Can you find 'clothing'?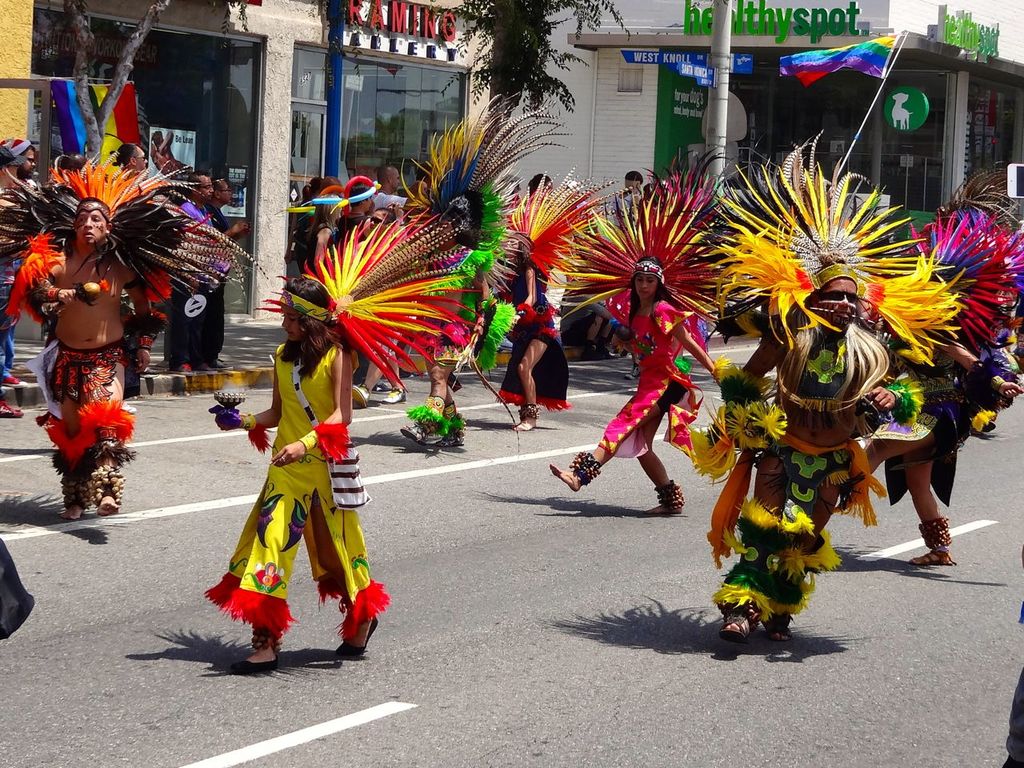
Yes, bounding box: box=[742, 430, 855, 490].
